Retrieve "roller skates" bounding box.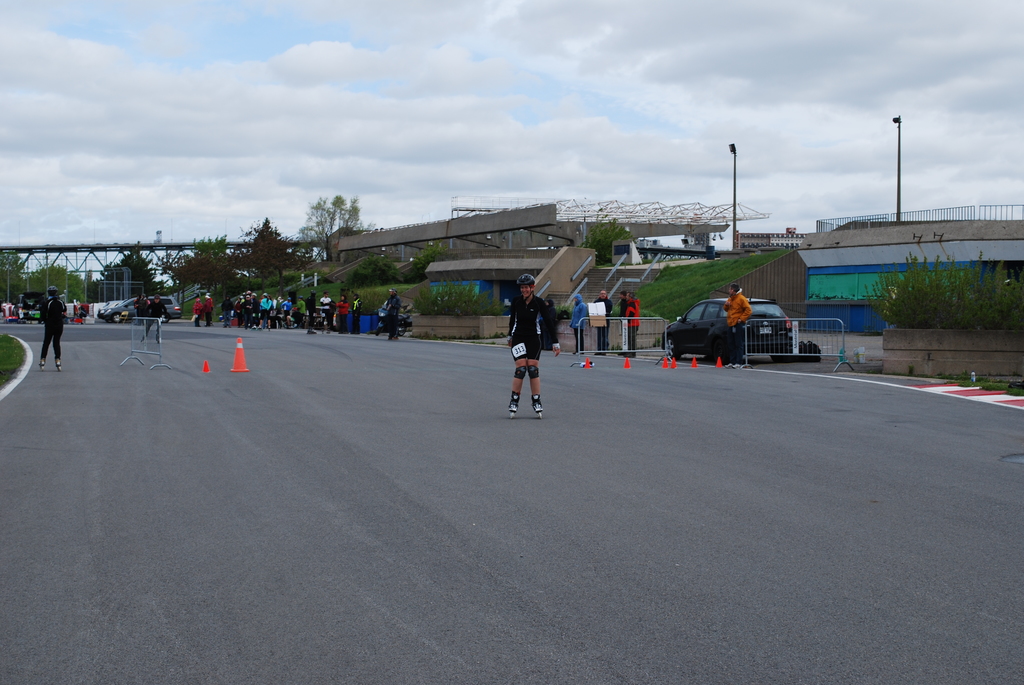
Bounding box: <bbox>154, 333, 164, 347</bbox>.
